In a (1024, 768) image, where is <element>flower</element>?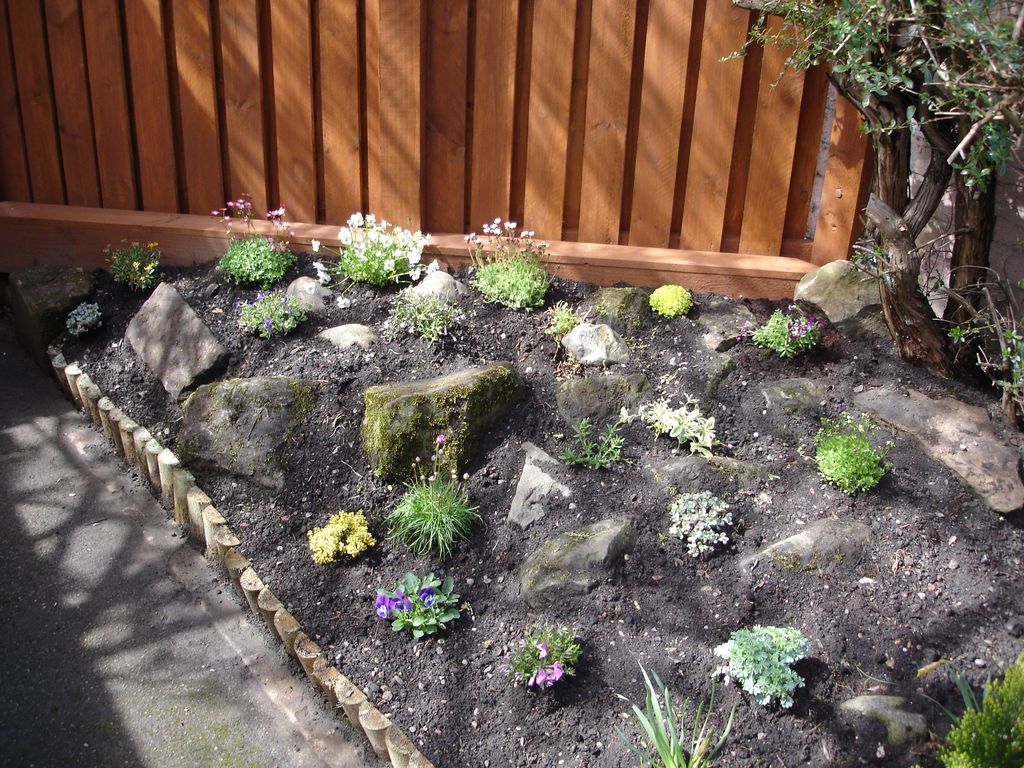
detection(535, 637, 552, 664).
